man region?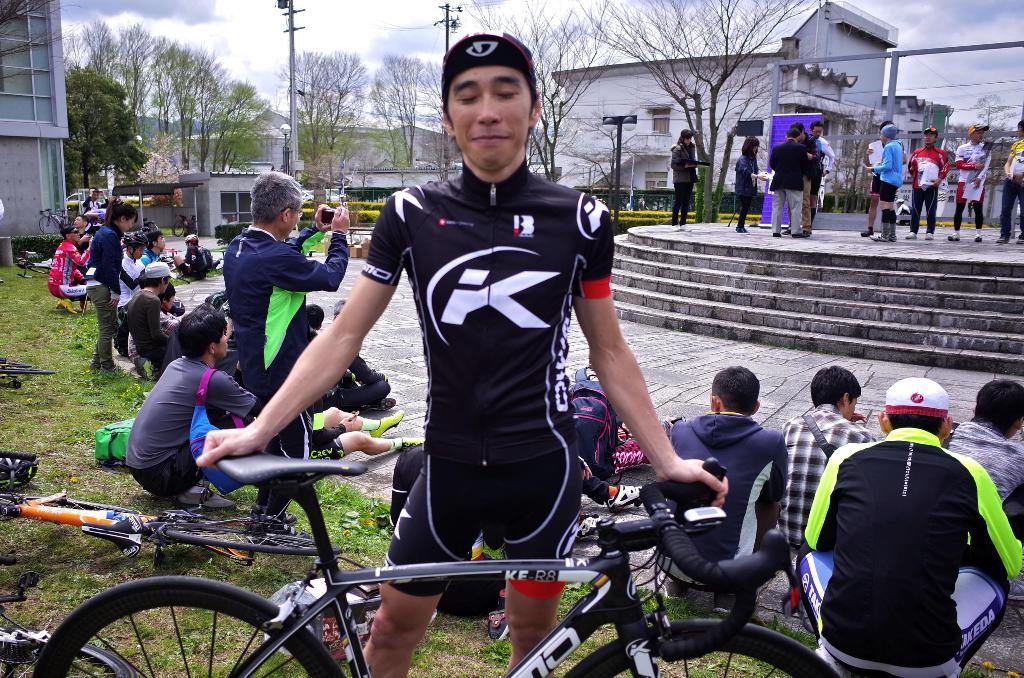
(left=905, top=124, right=950, bottom=242)
